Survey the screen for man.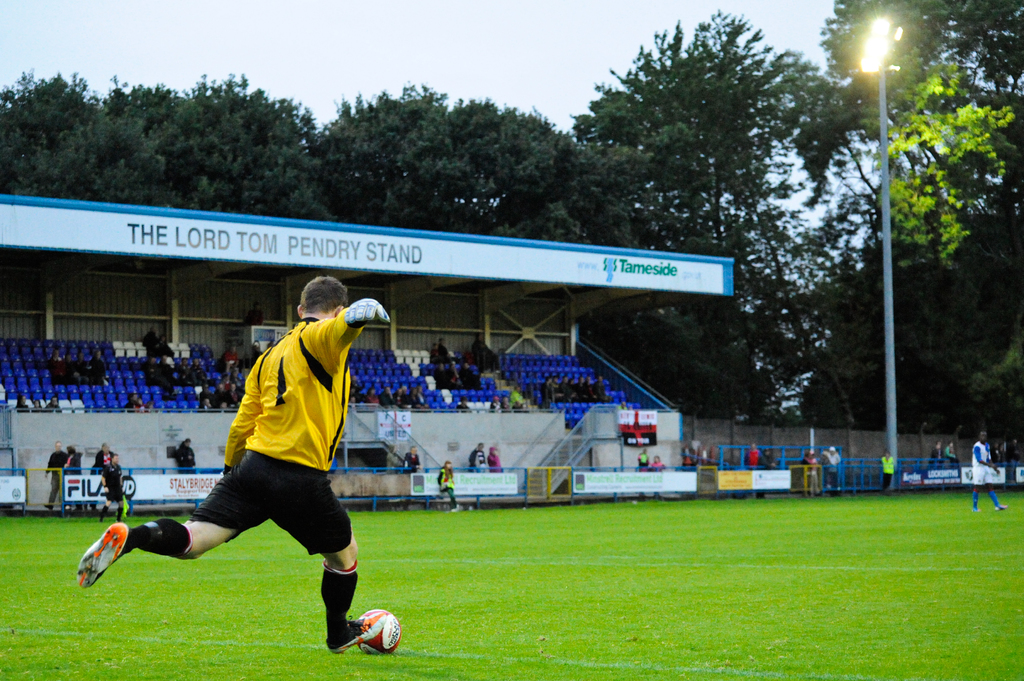
Survey found: [989,445,1001,465].
